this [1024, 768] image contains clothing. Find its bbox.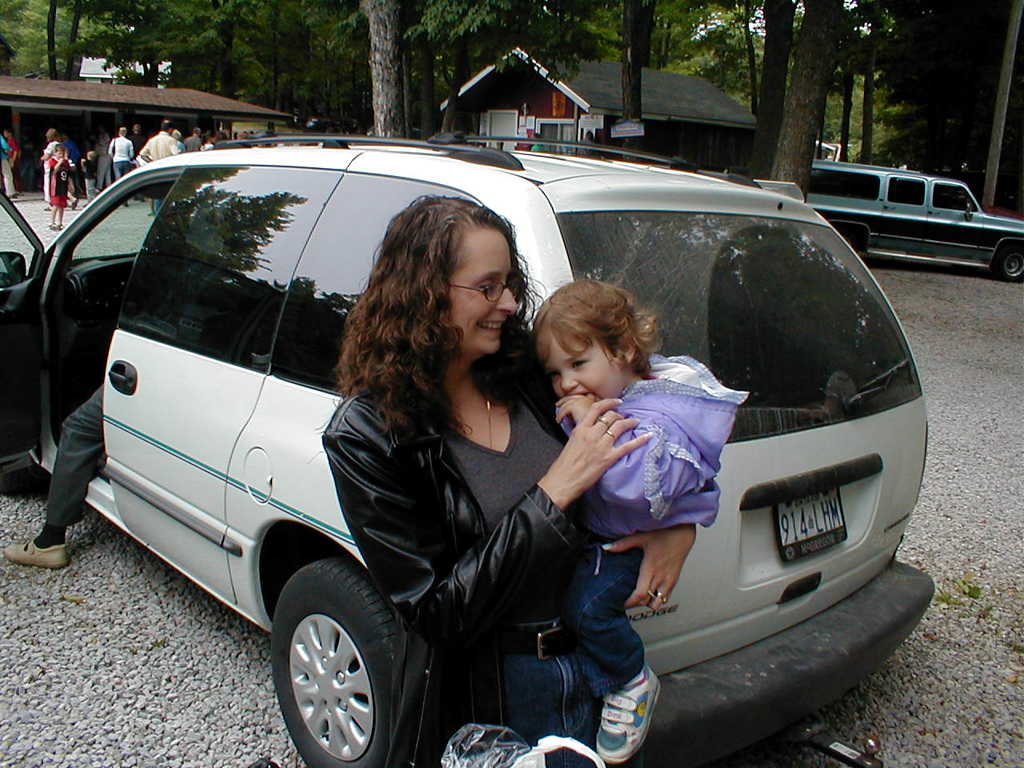
[565, 350, 750, 692].
